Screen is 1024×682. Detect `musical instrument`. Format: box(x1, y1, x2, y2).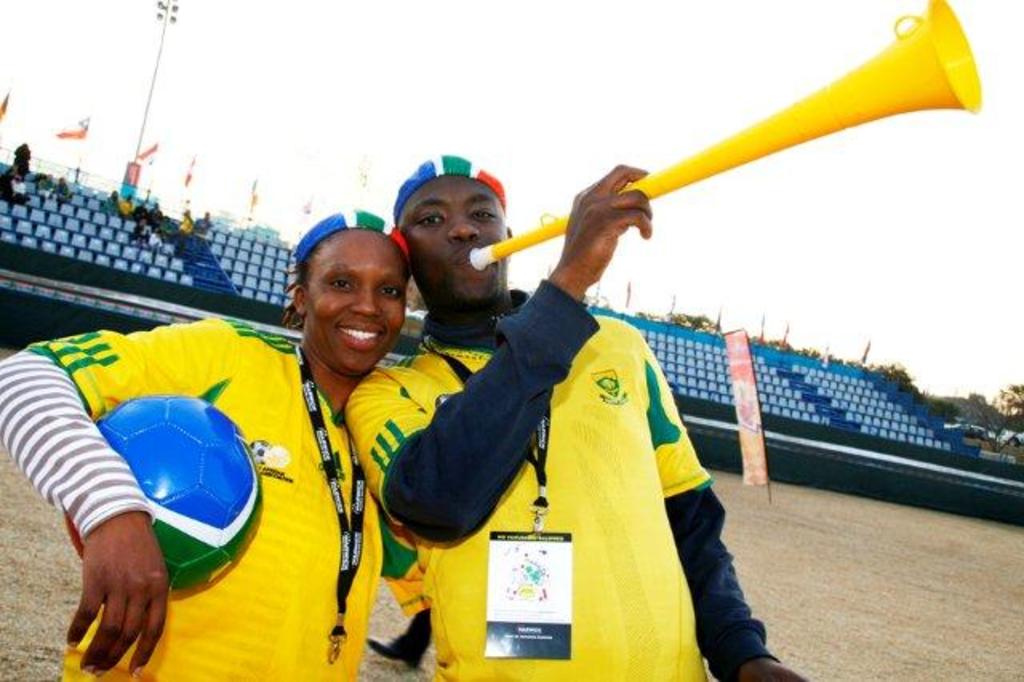
box(470, 0, 984, 271).
